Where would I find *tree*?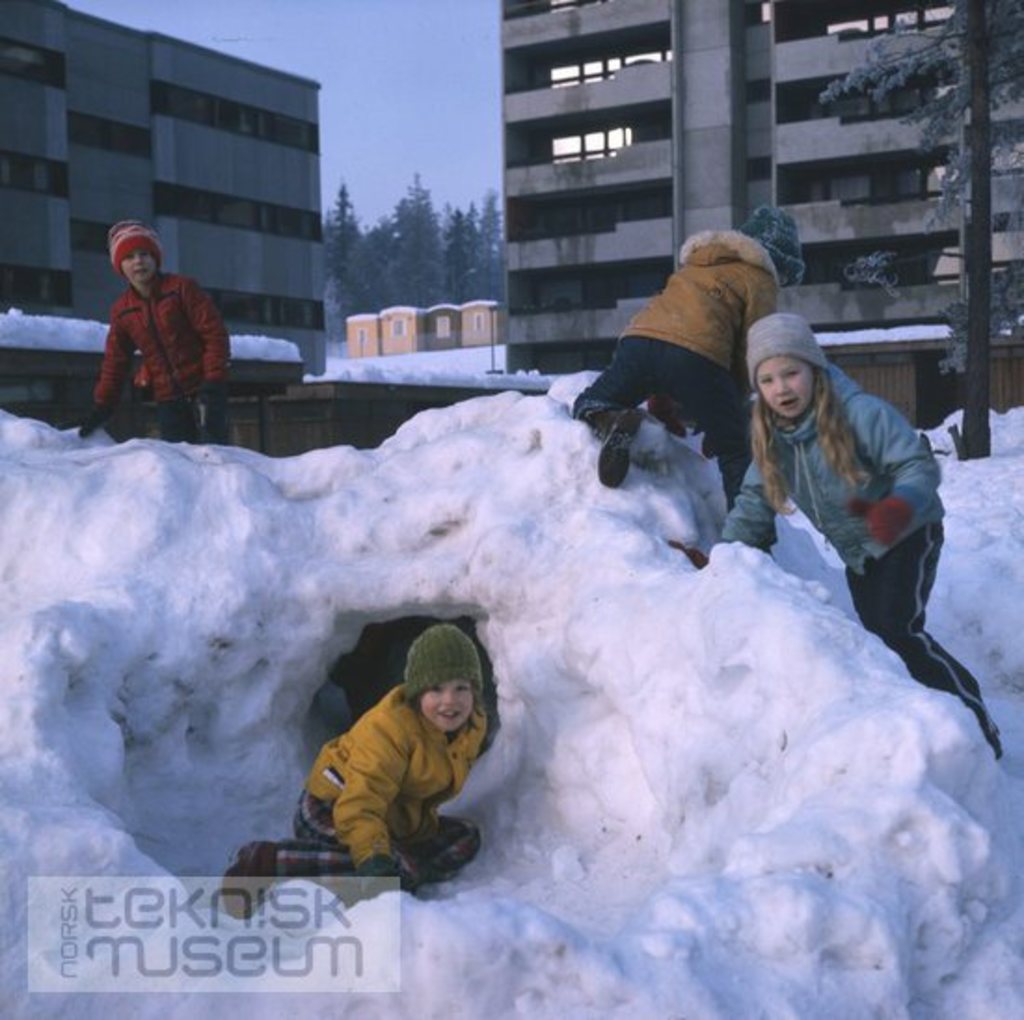
At 363 173 464 333.
